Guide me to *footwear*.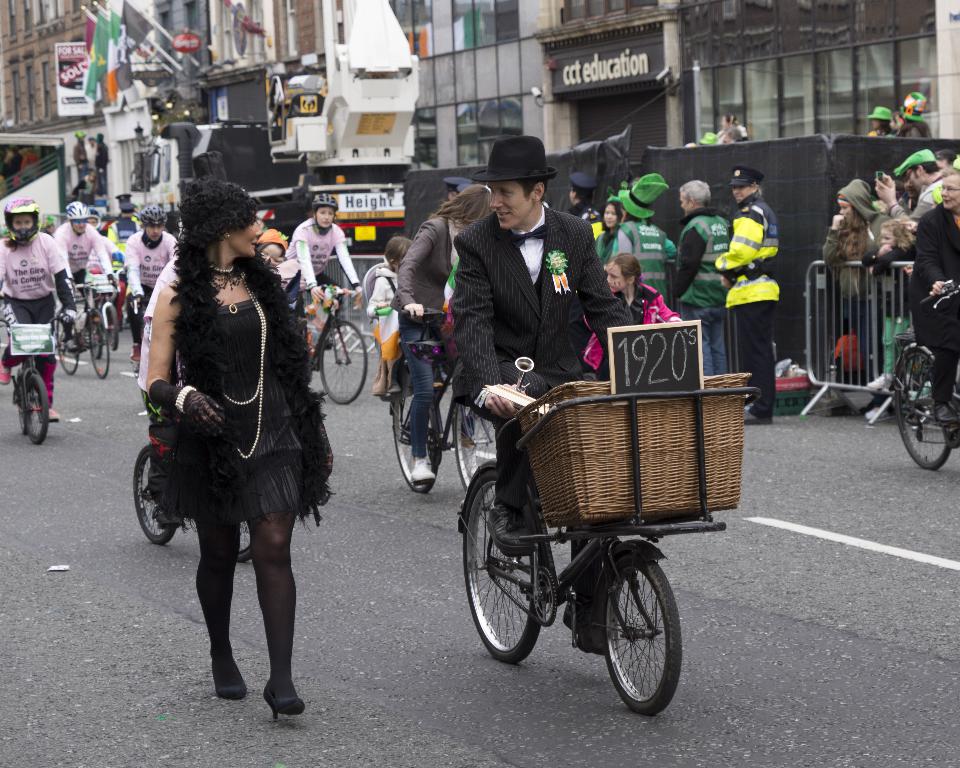
Guidance: [left=460, top=443, right=478, bottom=482].
